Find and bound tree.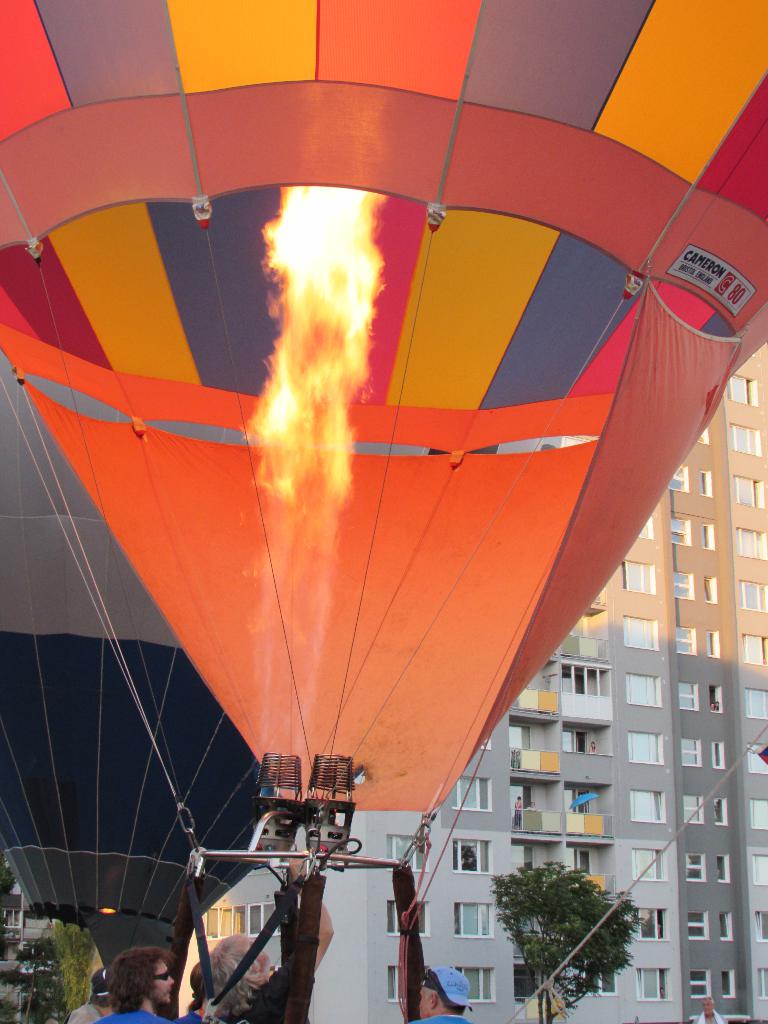
Bound: (45,917,98,1019).
